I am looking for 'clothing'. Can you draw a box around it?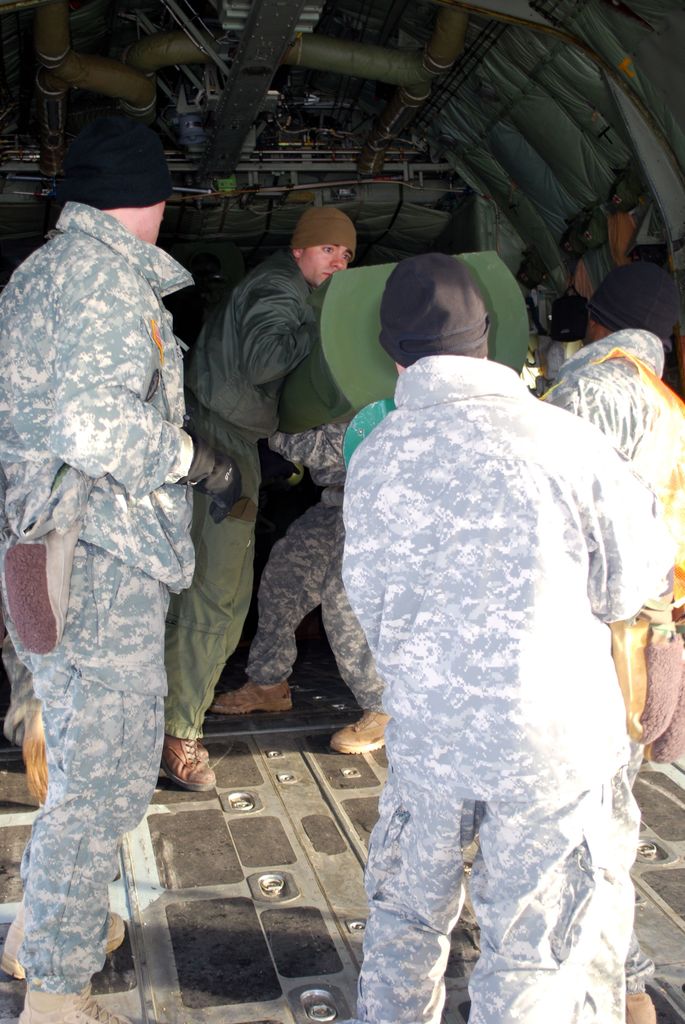
Sure, the bounding box is 163:260:311:744.
